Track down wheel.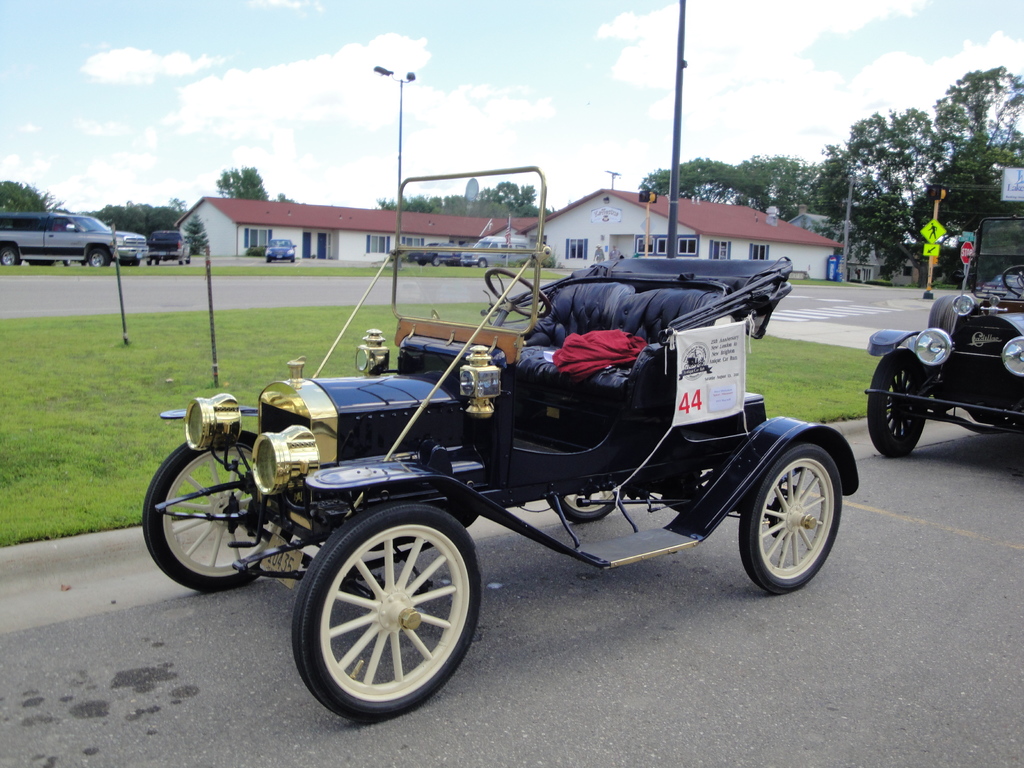
Tracked to (290,515,475,706).
